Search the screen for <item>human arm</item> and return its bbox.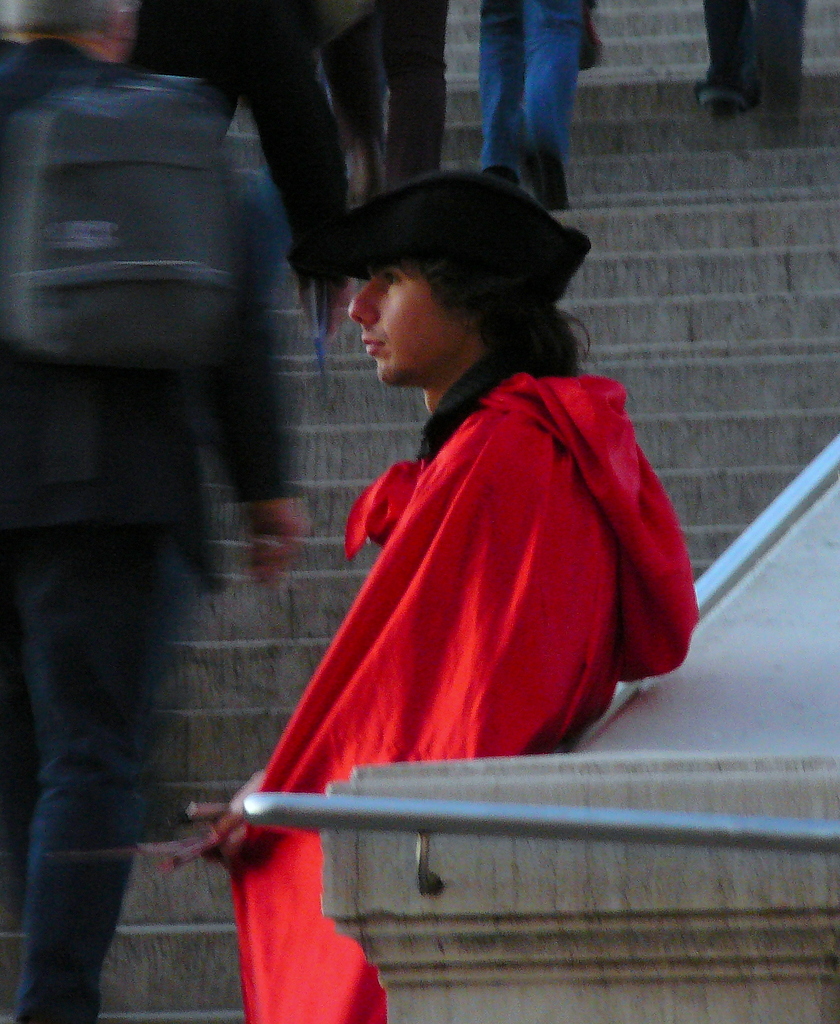
Found: rect(220, 1, 351, 340).
